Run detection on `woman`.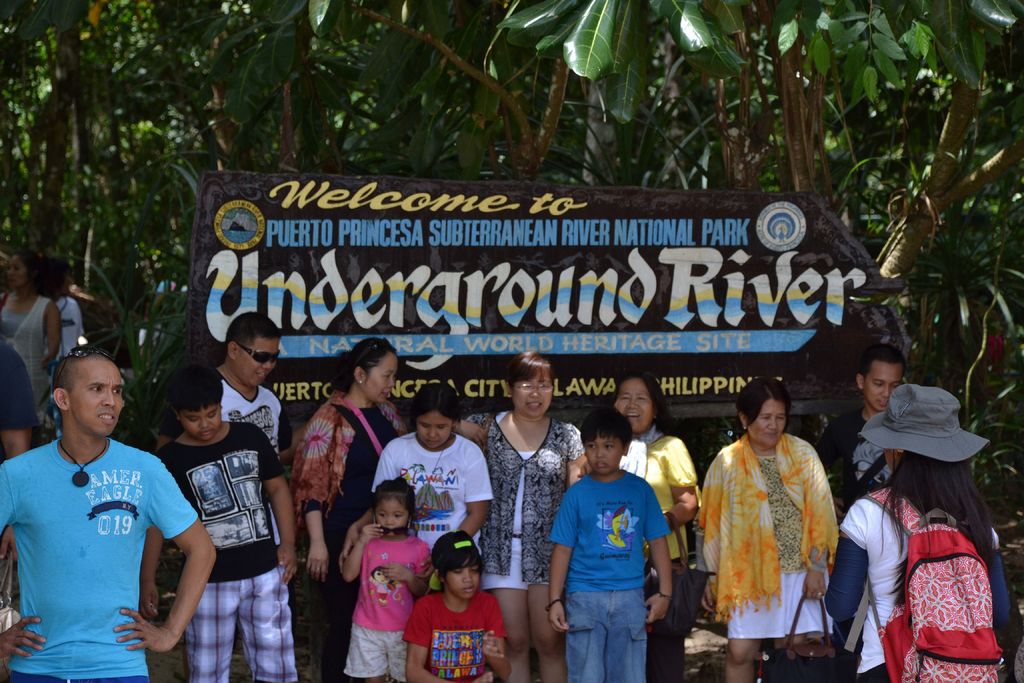
Result: bbox=[291, 334, 405, 682].
